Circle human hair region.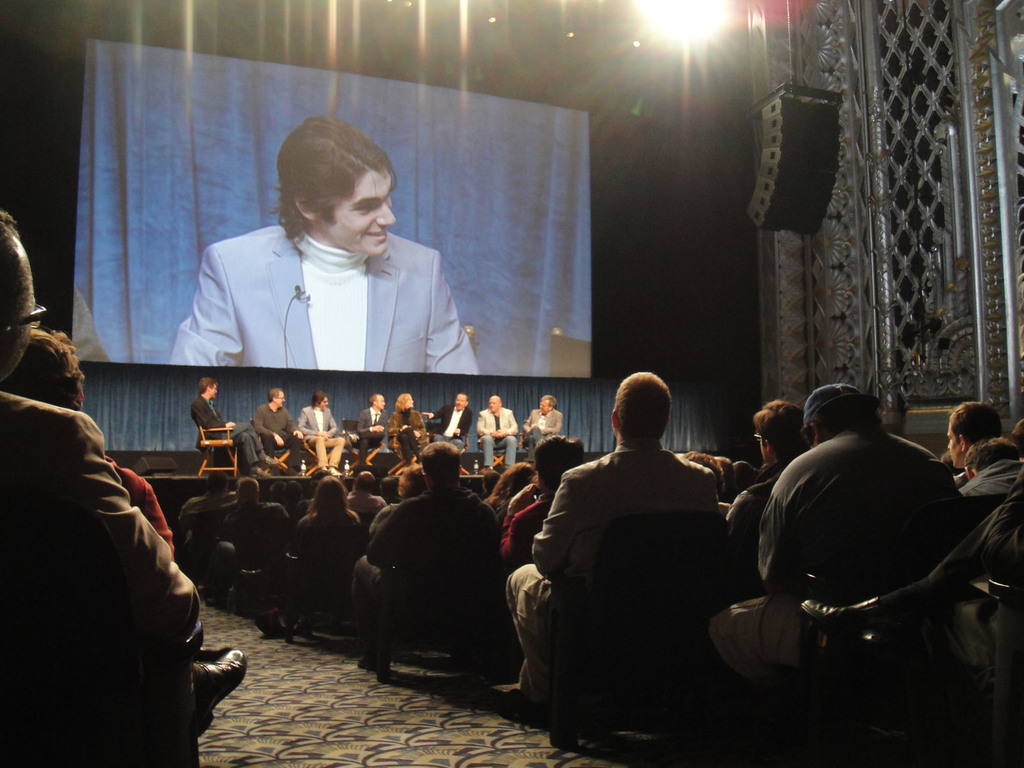
Region: 950 399 1000 448.
